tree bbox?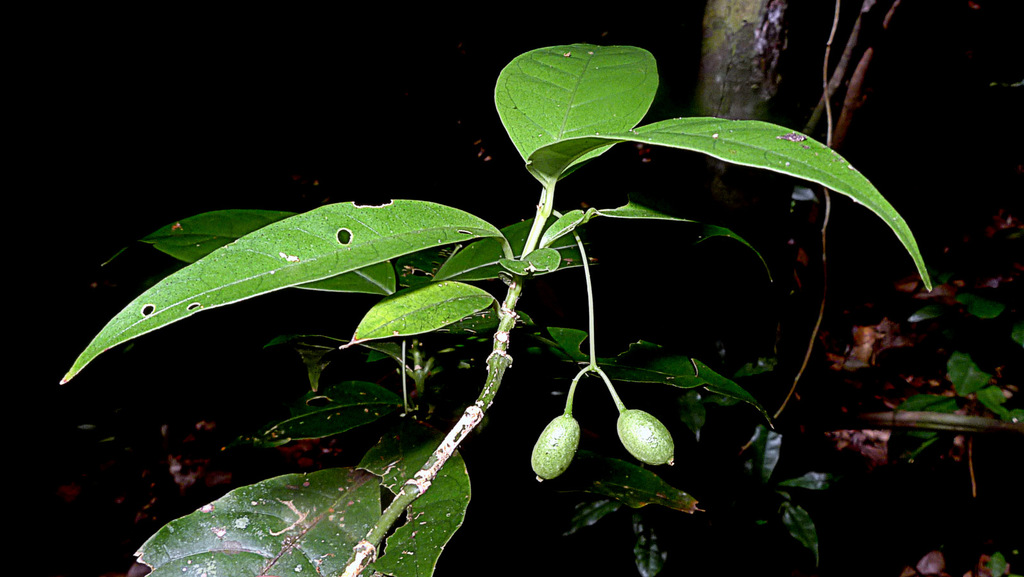
708 0 791 113
